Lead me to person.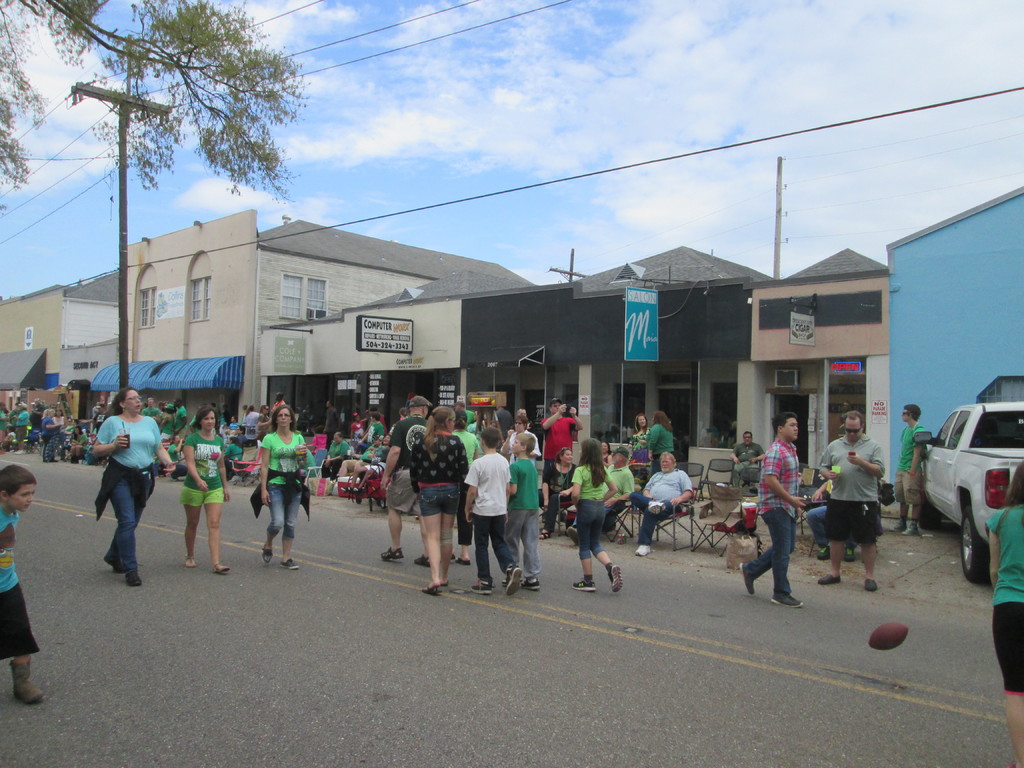
Lead to BBox(0, 466, 47, 704).
